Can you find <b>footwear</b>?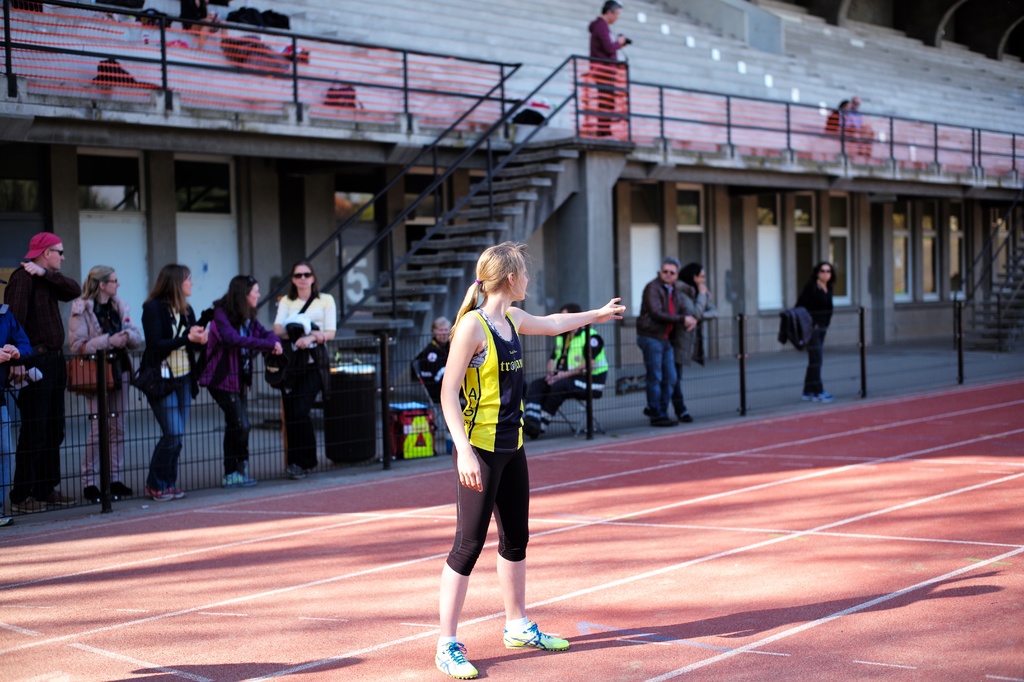
Yes, bounding box: 505:604:571:644.
